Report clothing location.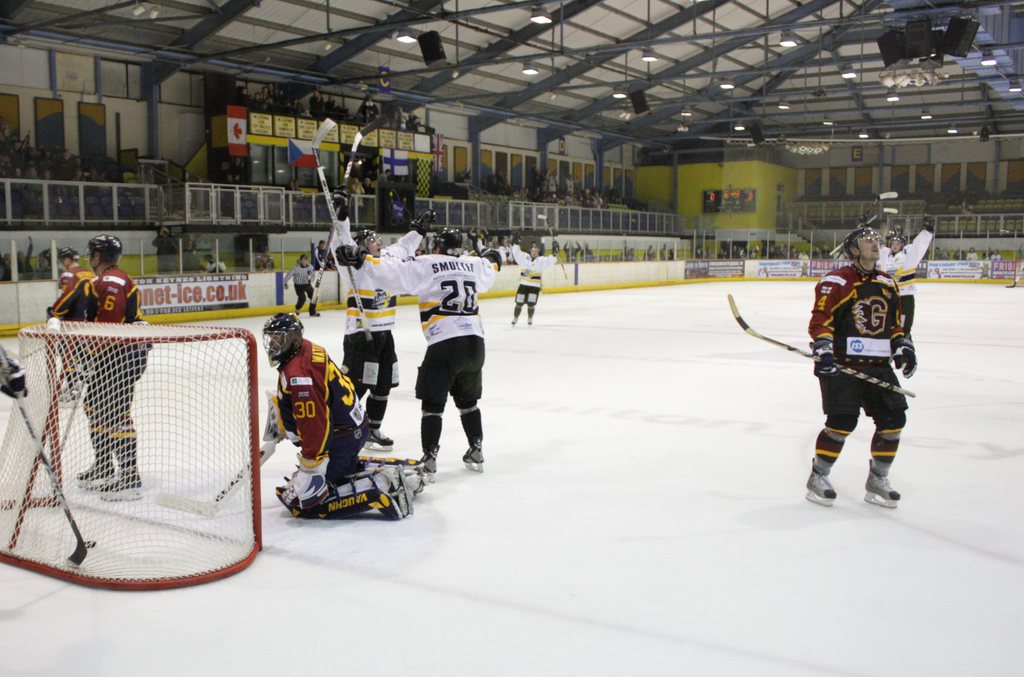
Report: <box>804,257,906,476</box>.
